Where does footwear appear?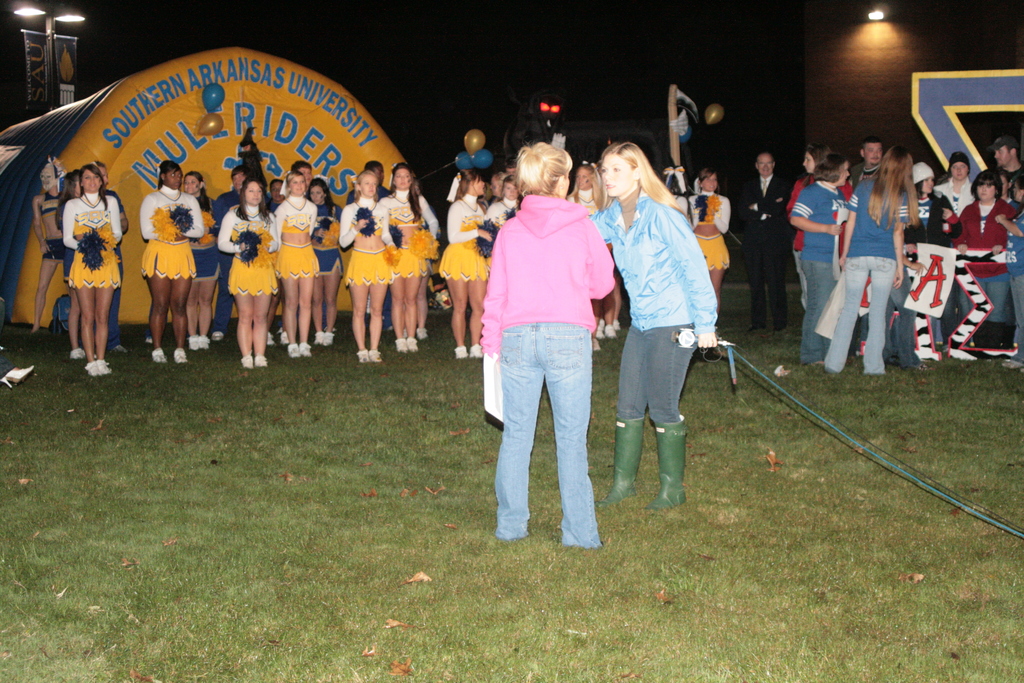
Appears at BBox(653, 421, 683, 509).
